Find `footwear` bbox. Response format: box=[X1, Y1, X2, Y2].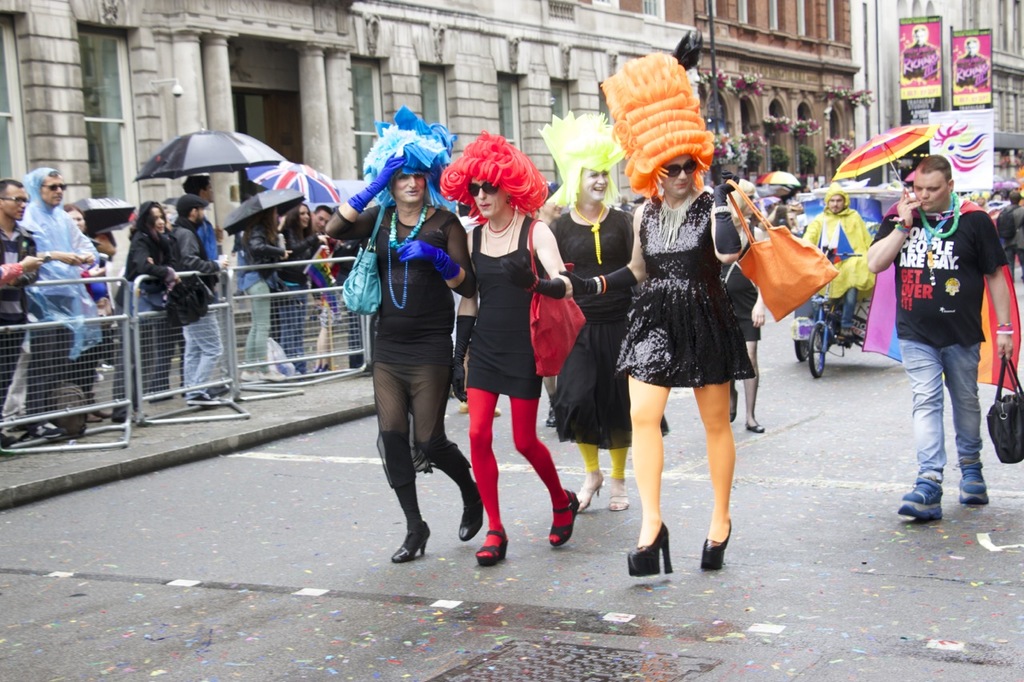
box=[186, 389, 222, 408].
